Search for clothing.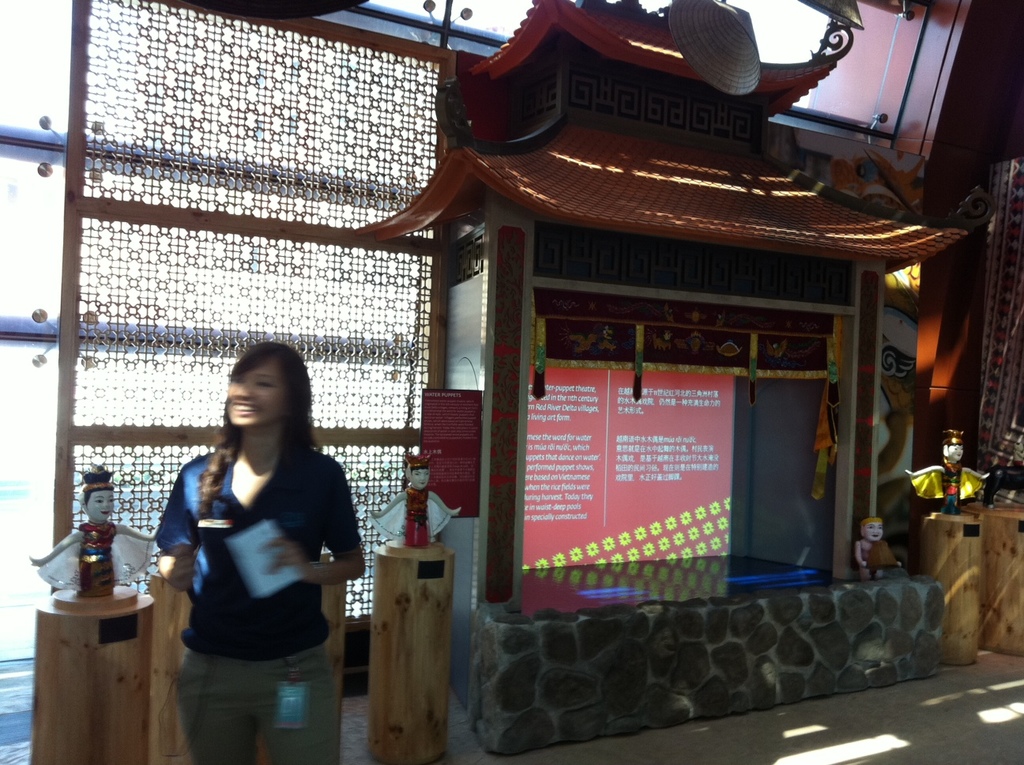
Found at x1=912 y1=464 x2=988 y2=510.
